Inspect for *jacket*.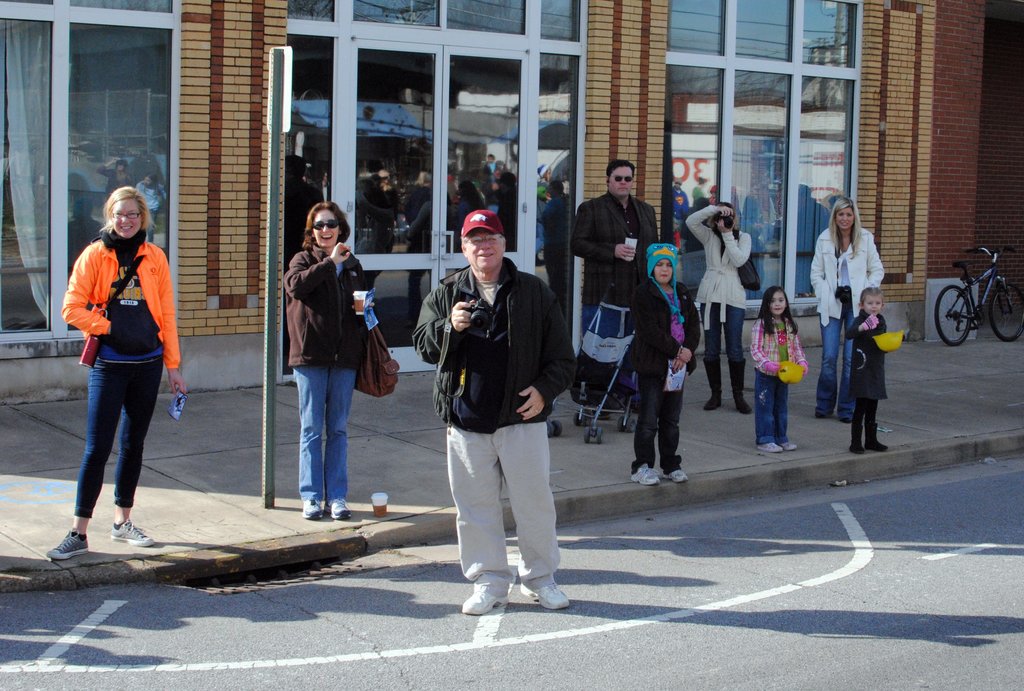
Inspection: [x1=682, y1=200, x2=755, y2=331].
